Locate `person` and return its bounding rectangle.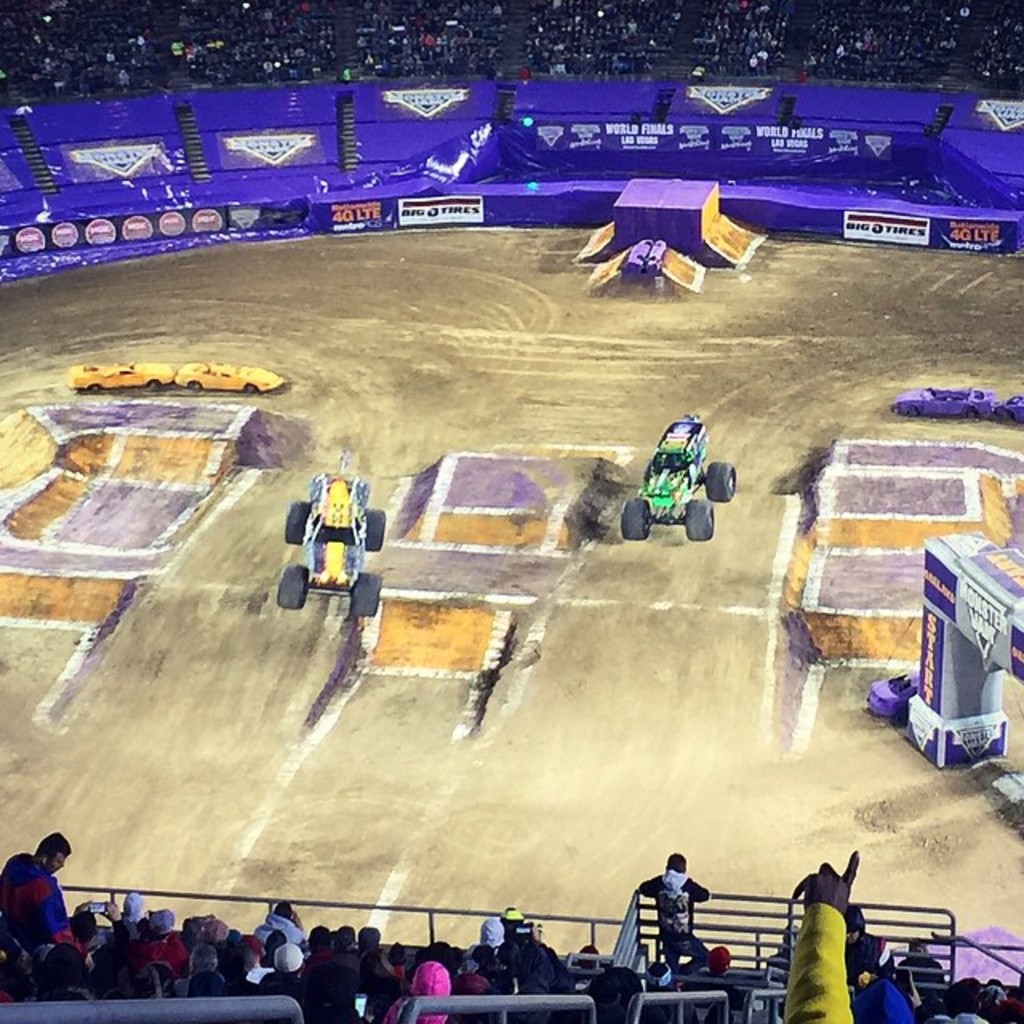
474, 920, 514, 950.
